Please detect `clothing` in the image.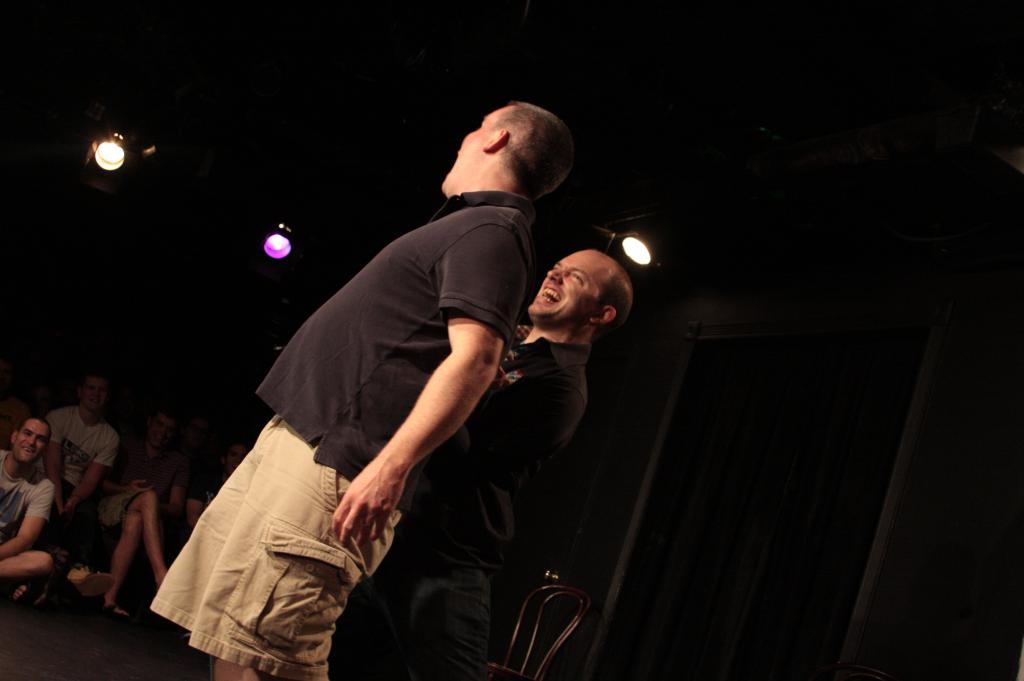
bbox(0, 443, 61, 545).
